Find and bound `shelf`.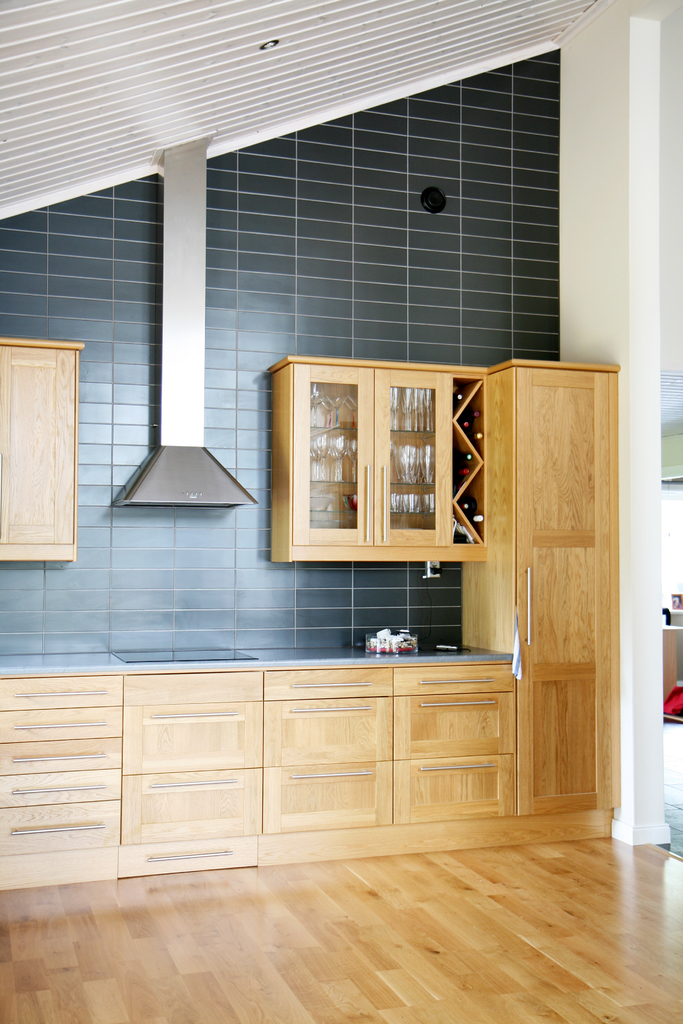
Bound: 0, 664, 610, 893.
